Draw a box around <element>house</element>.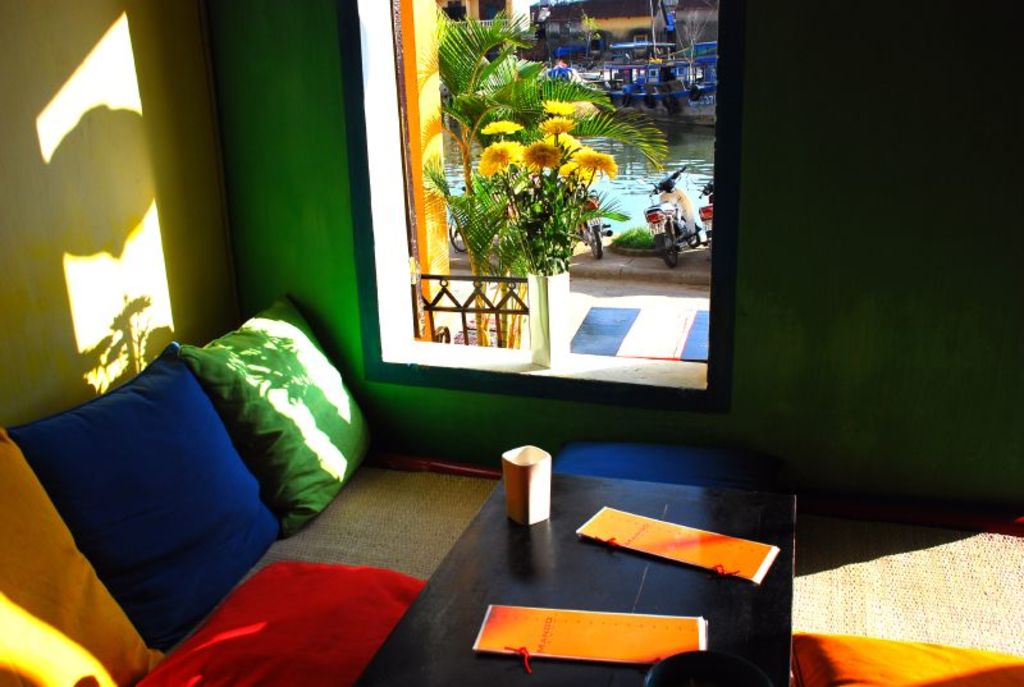
0, 0, 1023, 686.
